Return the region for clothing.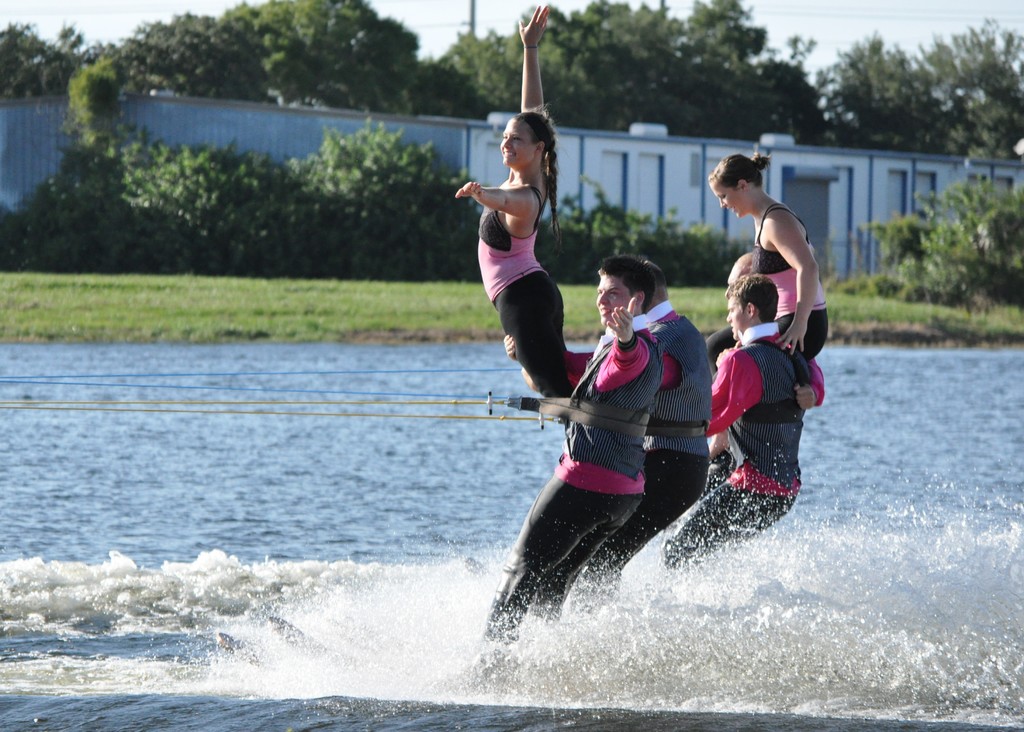
Rect(488, 327, 655, 648).
